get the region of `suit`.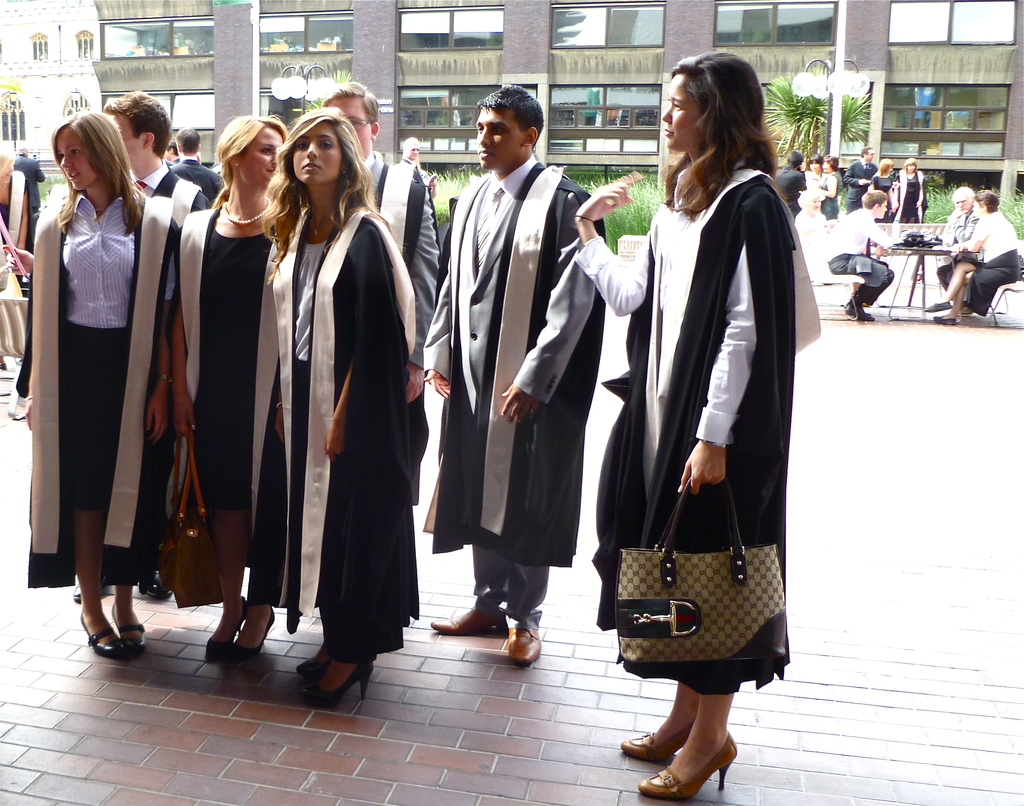
(x1=13, y1=153, x2=44, y2=213).
